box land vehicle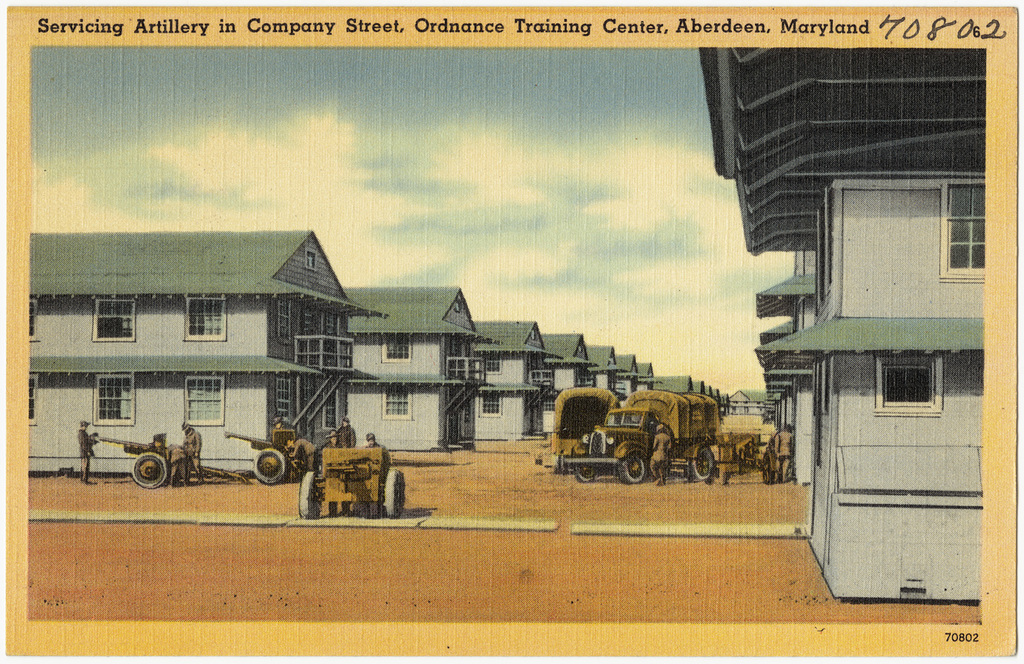
detection(554, 388, 622, 475)
